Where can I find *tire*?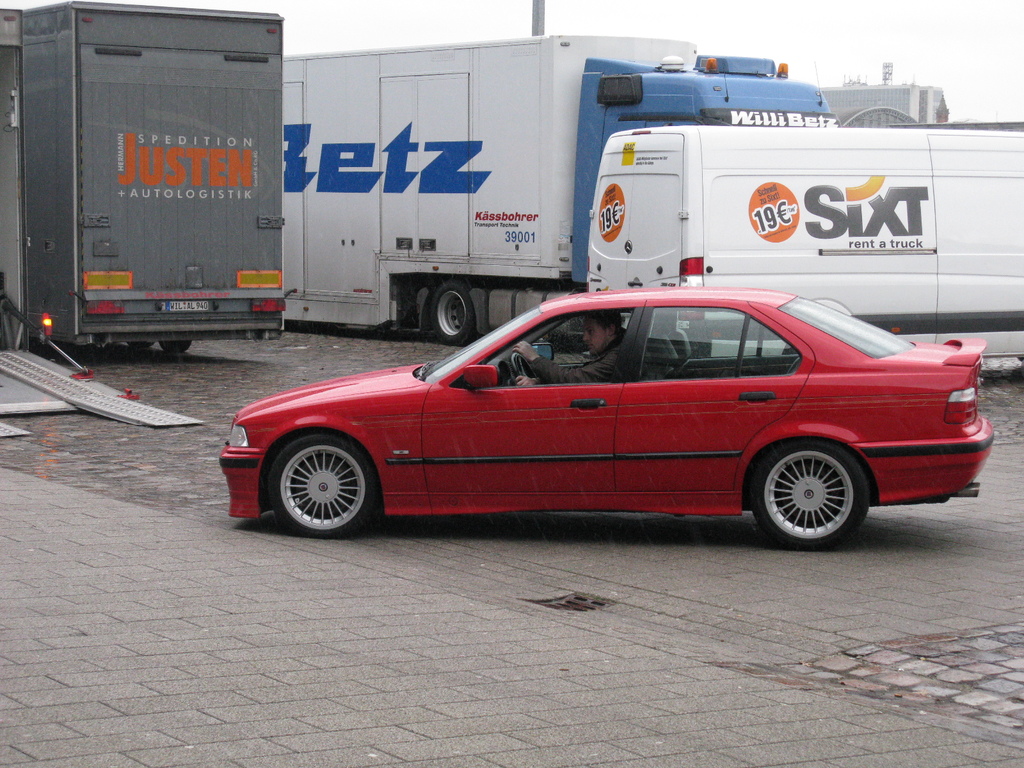
You can find it at 431,281,476,346.
